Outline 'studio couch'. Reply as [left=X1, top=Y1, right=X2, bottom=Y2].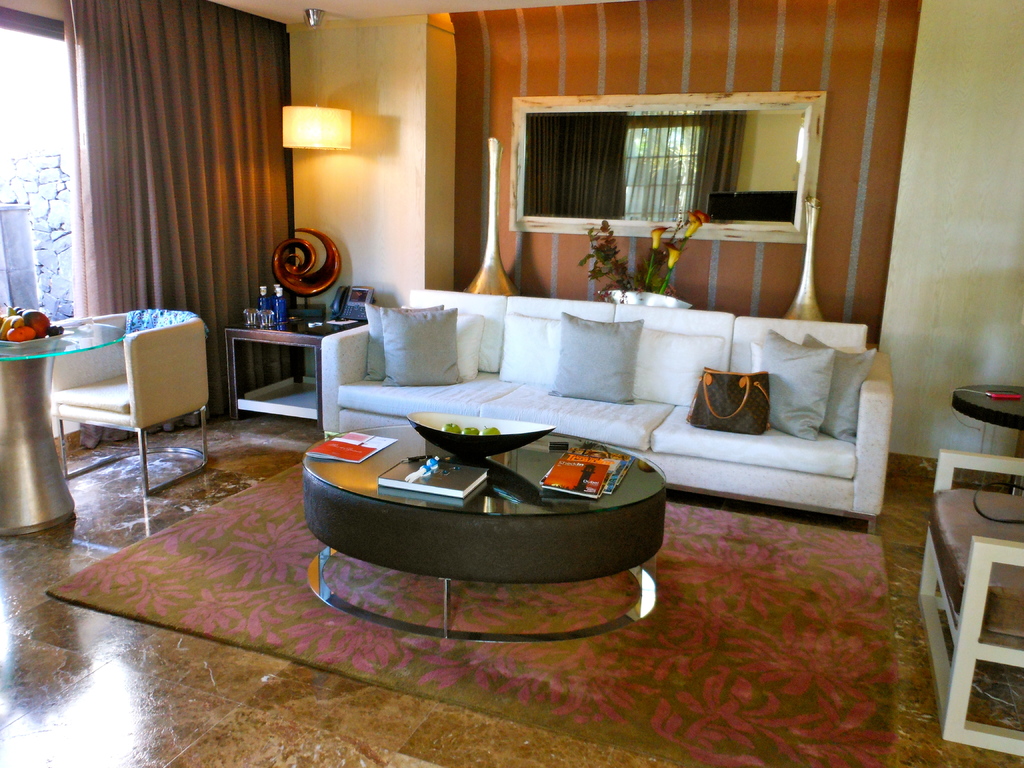
[left=38, top=306, right=210, bottom=503].
